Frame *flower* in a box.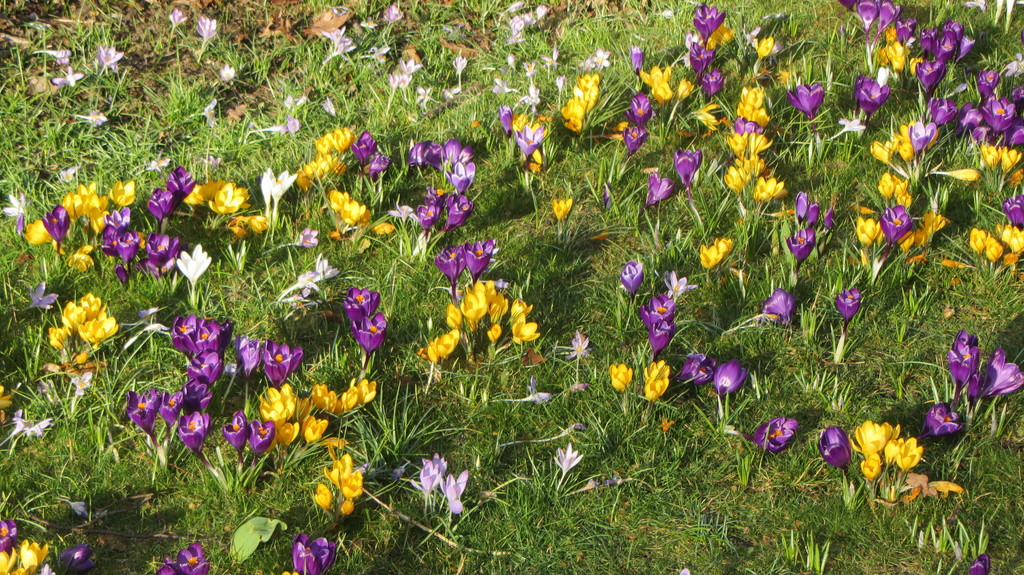
l=556, t=329, r=593, b=362.
